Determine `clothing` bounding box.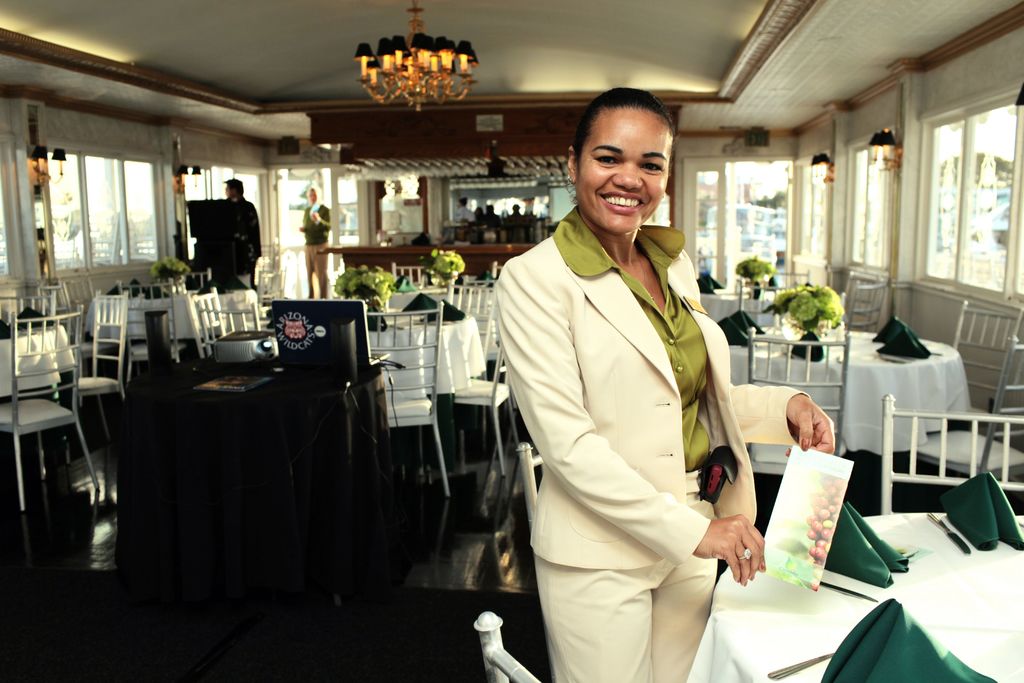
Determined: {"x1": 497, "y1": 188, "x2": 771, "y2": 655}.
